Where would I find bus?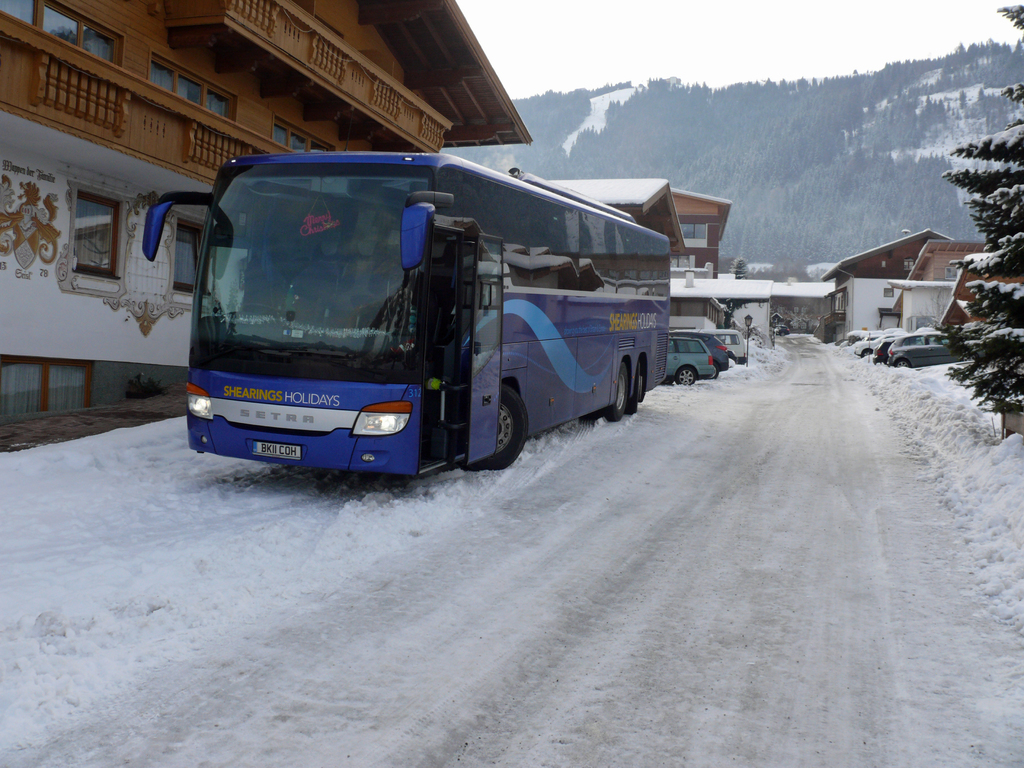
At (x1=136, y1=150, x2=671, y2=472).
